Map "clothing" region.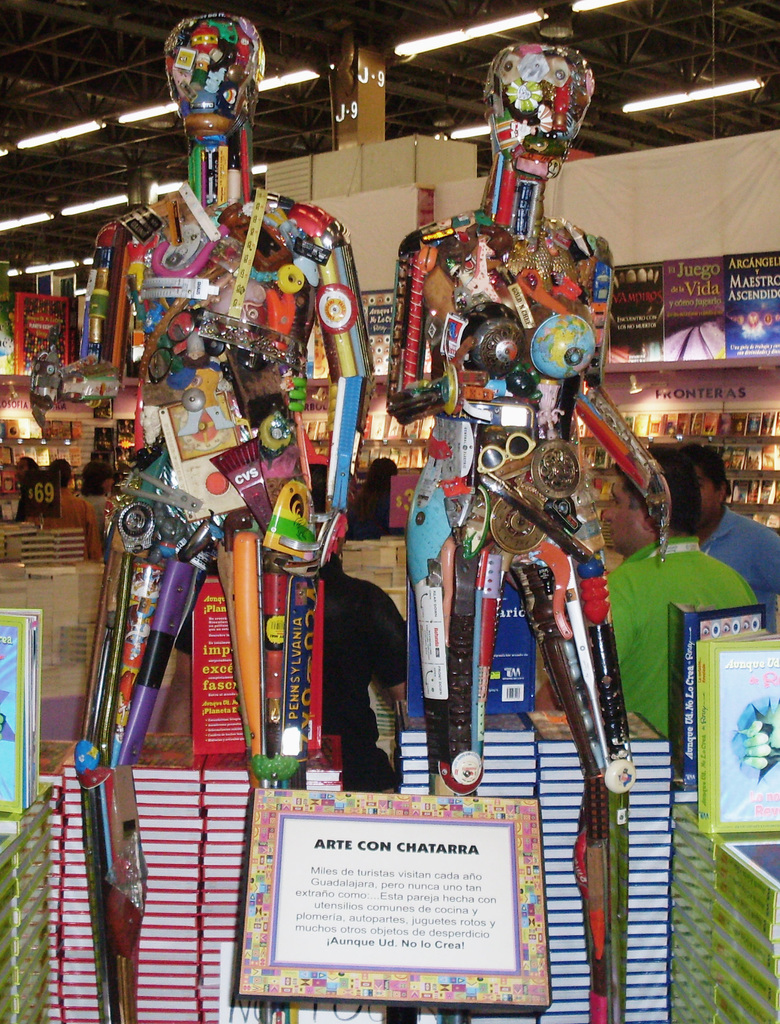
Mapped to pyautogui.locateOnScreen(31, 499, 99, 555).
